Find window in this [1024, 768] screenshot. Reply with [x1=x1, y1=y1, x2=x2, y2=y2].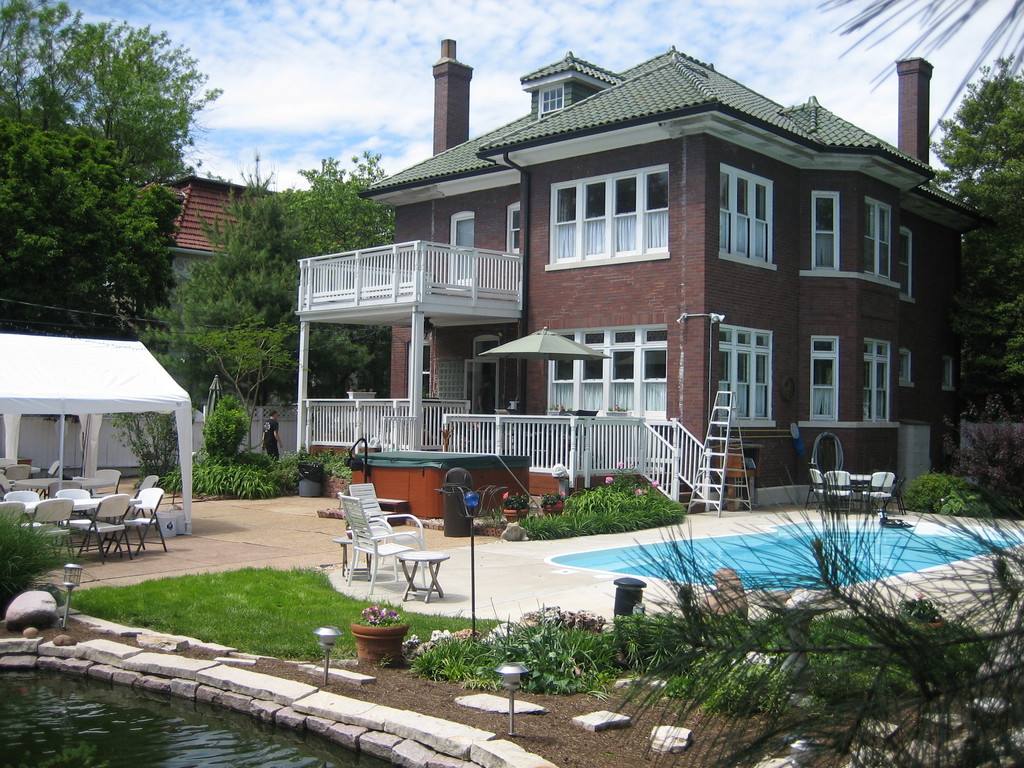
[x1=862, y1=337, x2=890, y2=423].
